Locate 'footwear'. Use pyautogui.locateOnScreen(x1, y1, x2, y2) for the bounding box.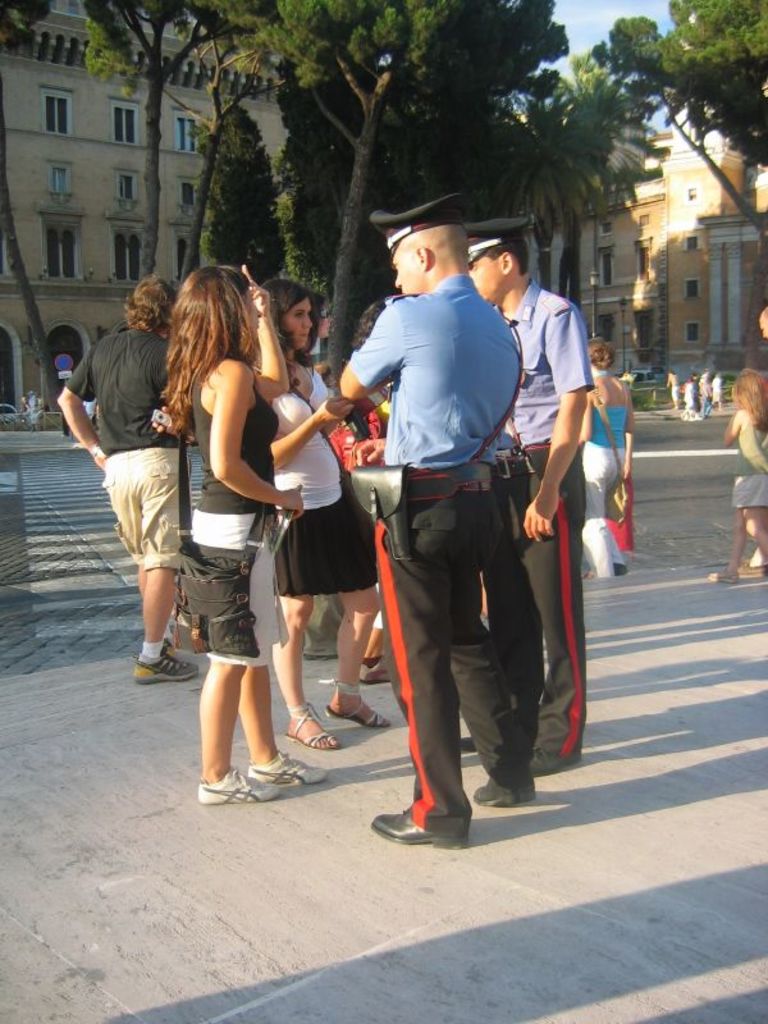
pyautogui.locateOnScreen(357, 659, 398, 687).
